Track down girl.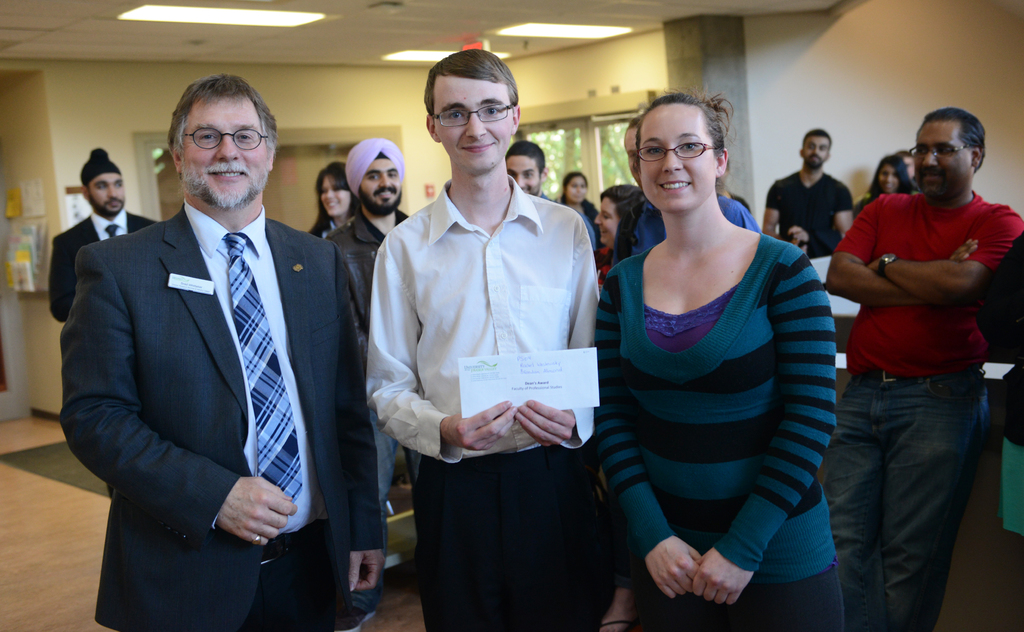
Tracked to <bbox>596, 90, 842, 631</bbox>.
